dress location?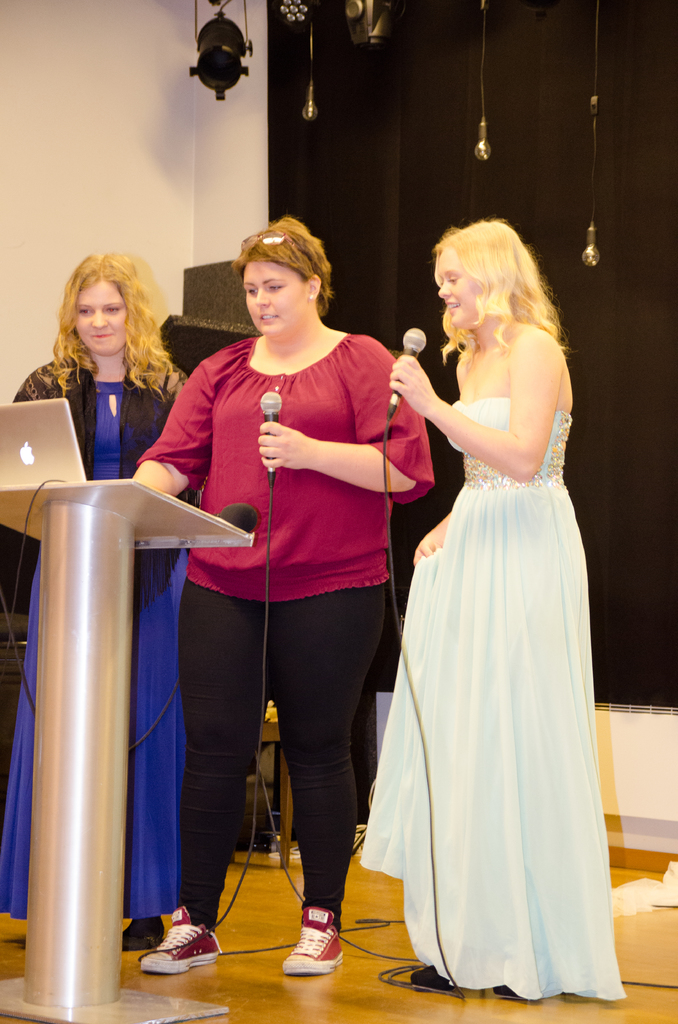
[357, 392, 629, 1005]
